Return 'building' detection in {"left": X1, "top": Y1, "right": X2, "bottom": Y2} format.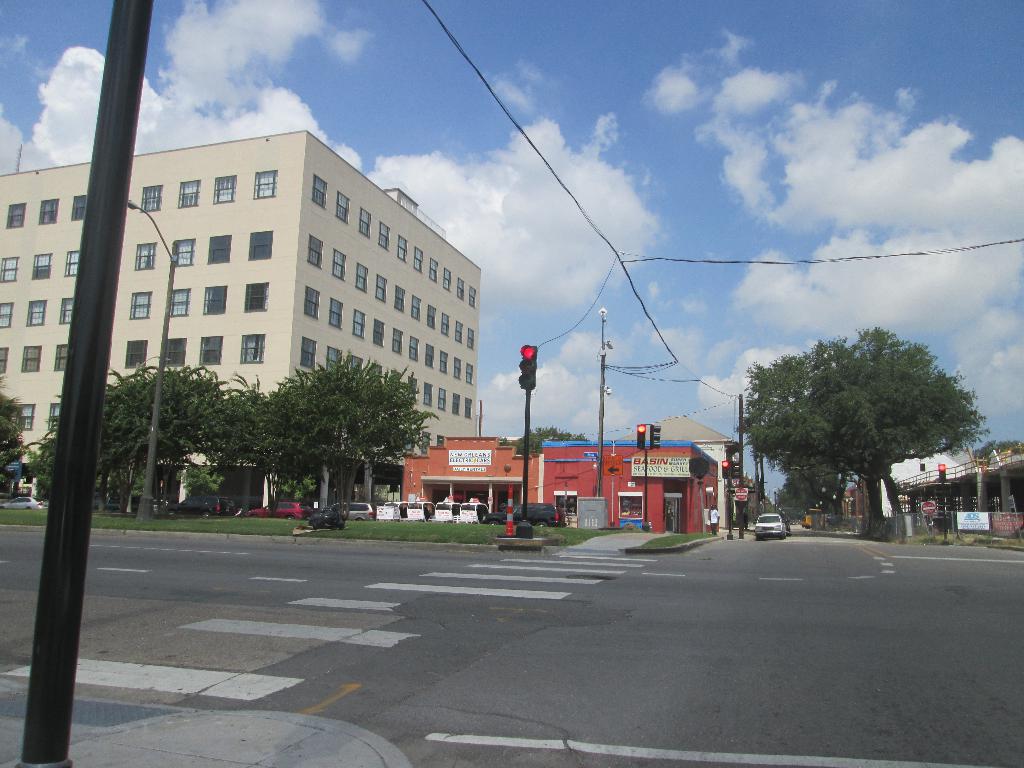
{"left": 627, "top": 414, "right": 739, "bottom": 531}.
